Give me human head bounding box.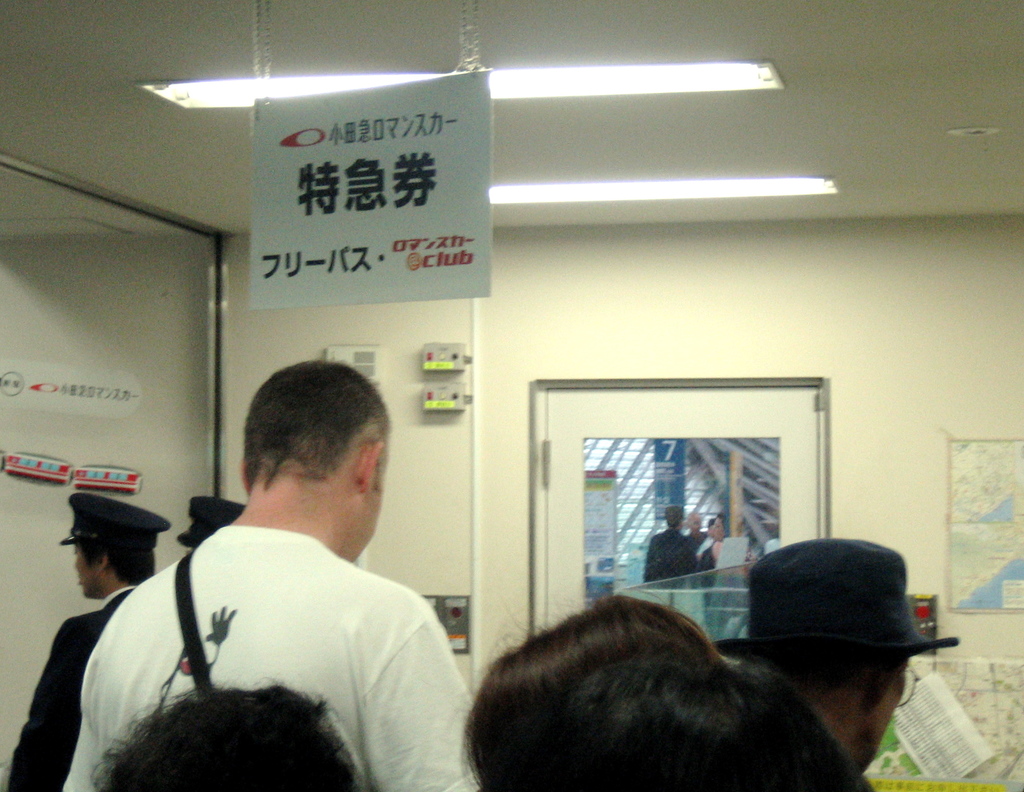
rect(93, 685, 360, 791).
